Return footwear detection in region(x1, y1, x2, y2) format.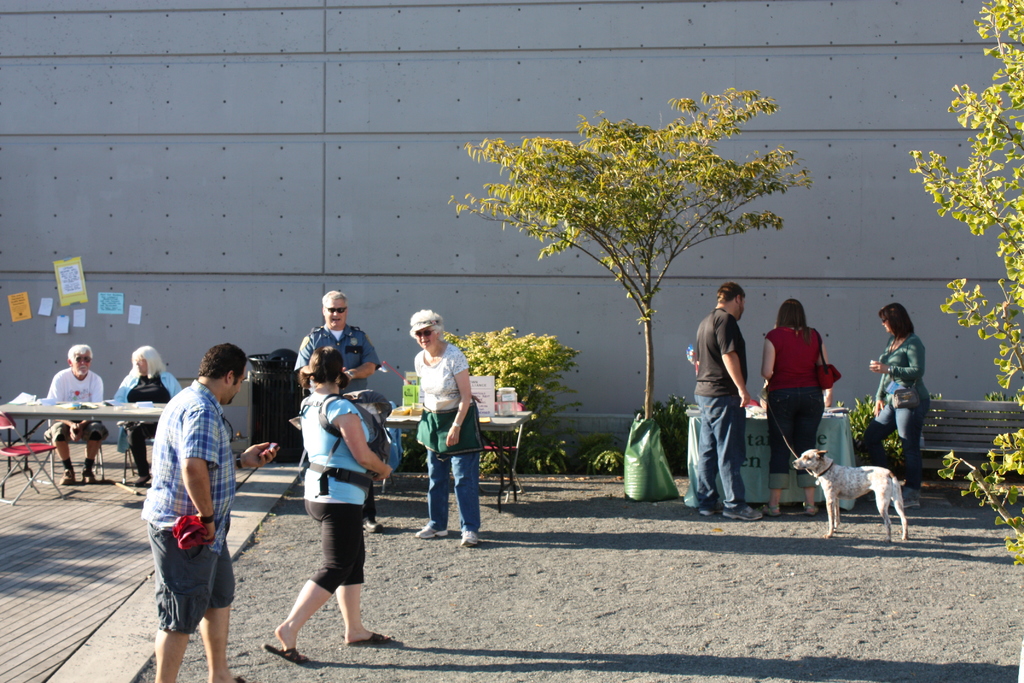
region(891, 484, 924, 509).
